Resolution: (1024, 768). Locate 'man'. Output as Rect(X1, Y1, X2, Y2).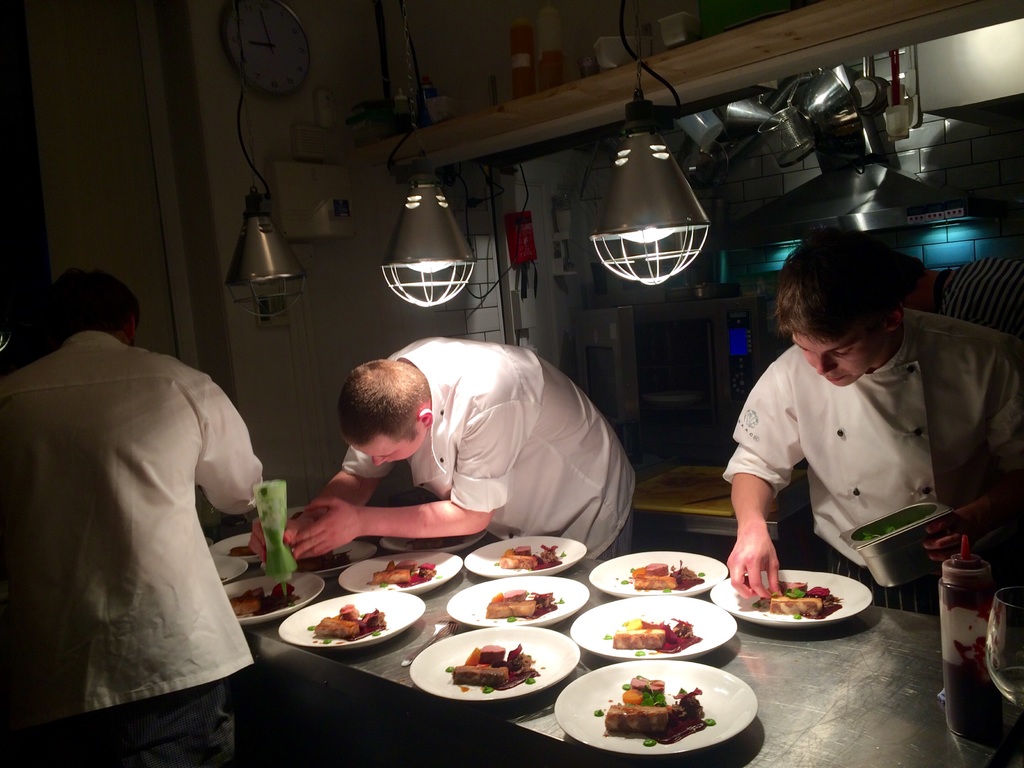
Rect(250, 340, 636, 564).
